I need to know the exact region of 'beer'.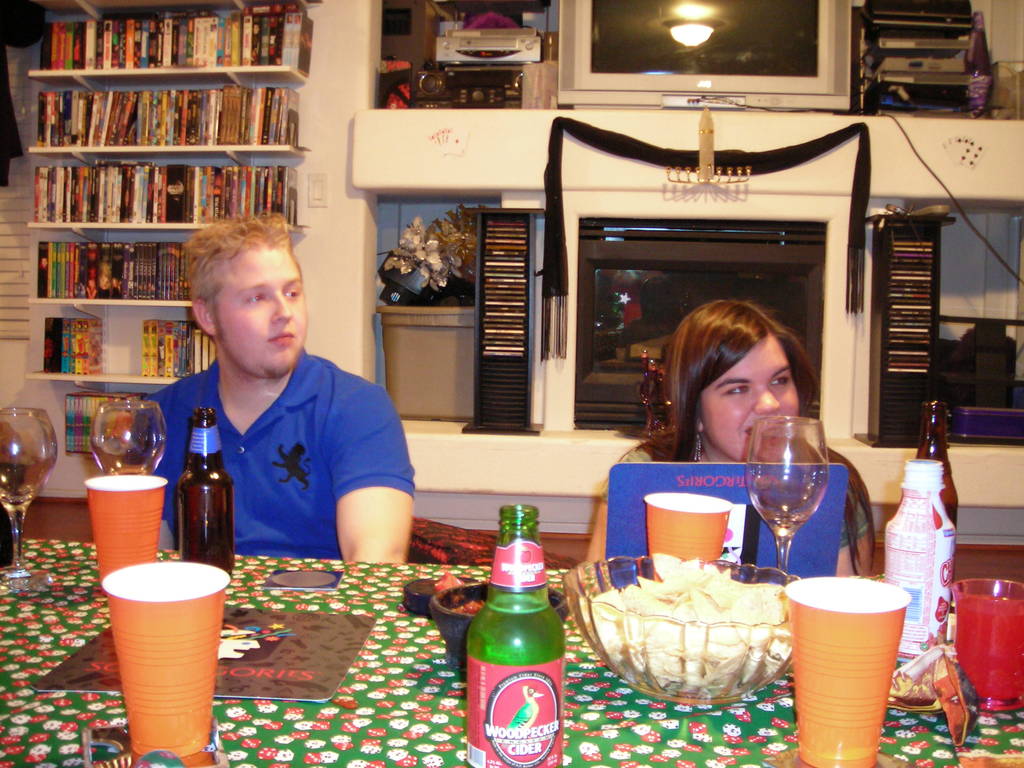
Region: crop(916, 401, 975, 623).
